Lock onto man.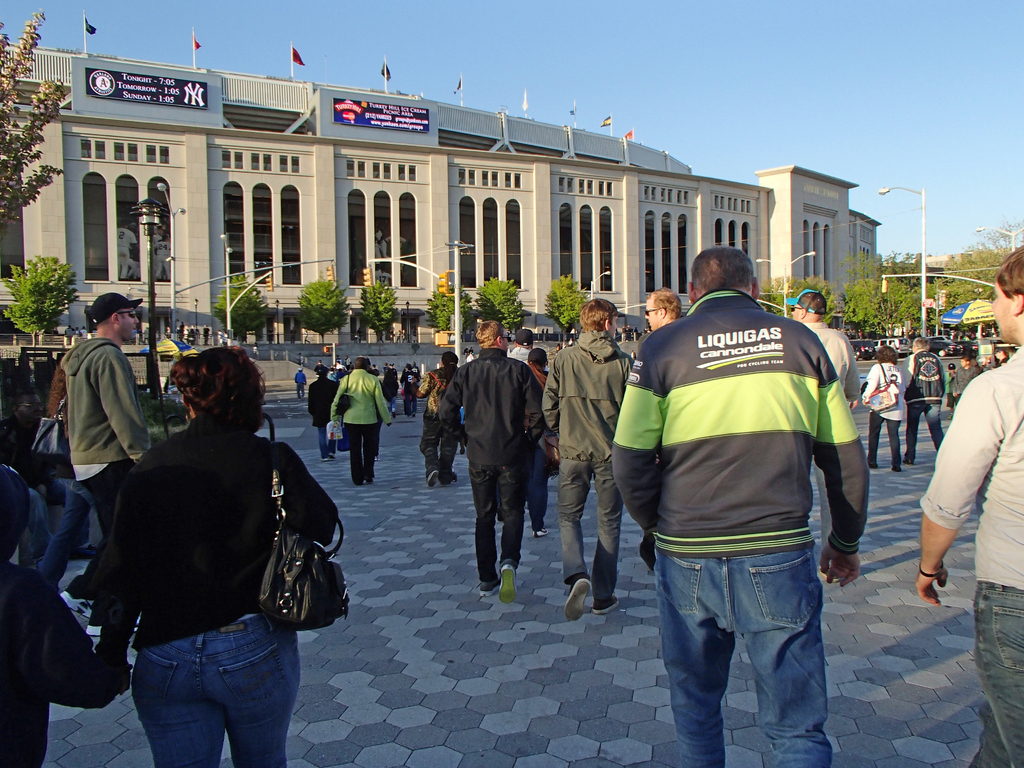
Locked: [x1=443, y1=319, x2=537, y2=595].
